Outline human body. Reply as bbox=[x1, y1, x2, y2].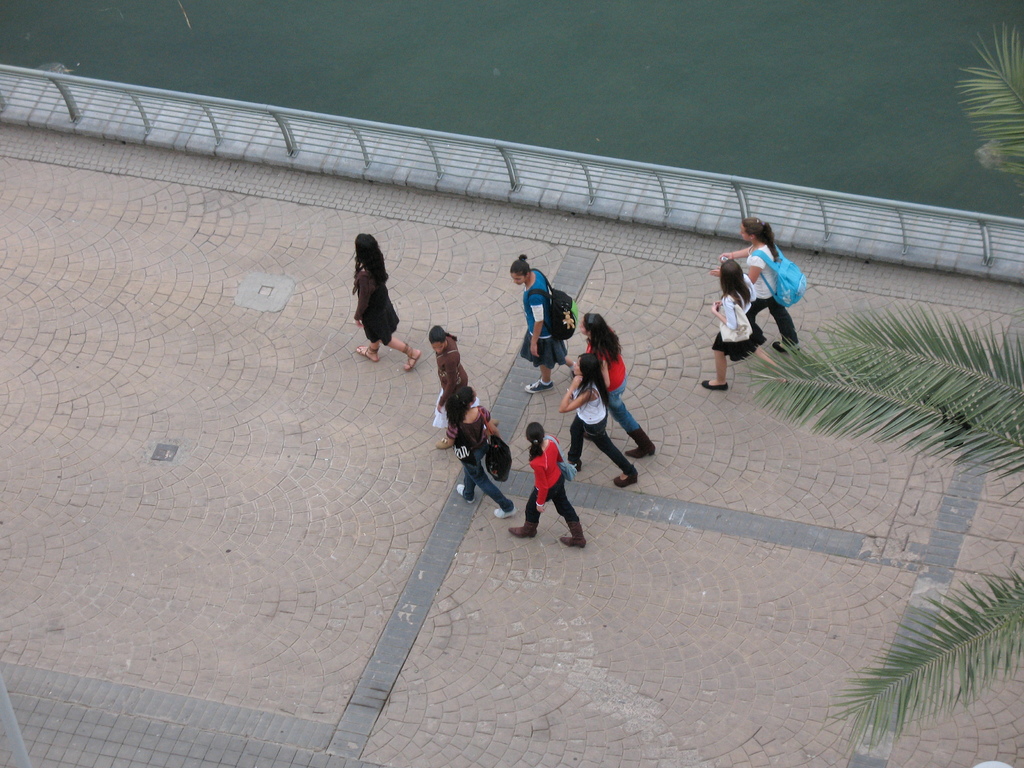
bbox=[346, 227, 415, 376].
